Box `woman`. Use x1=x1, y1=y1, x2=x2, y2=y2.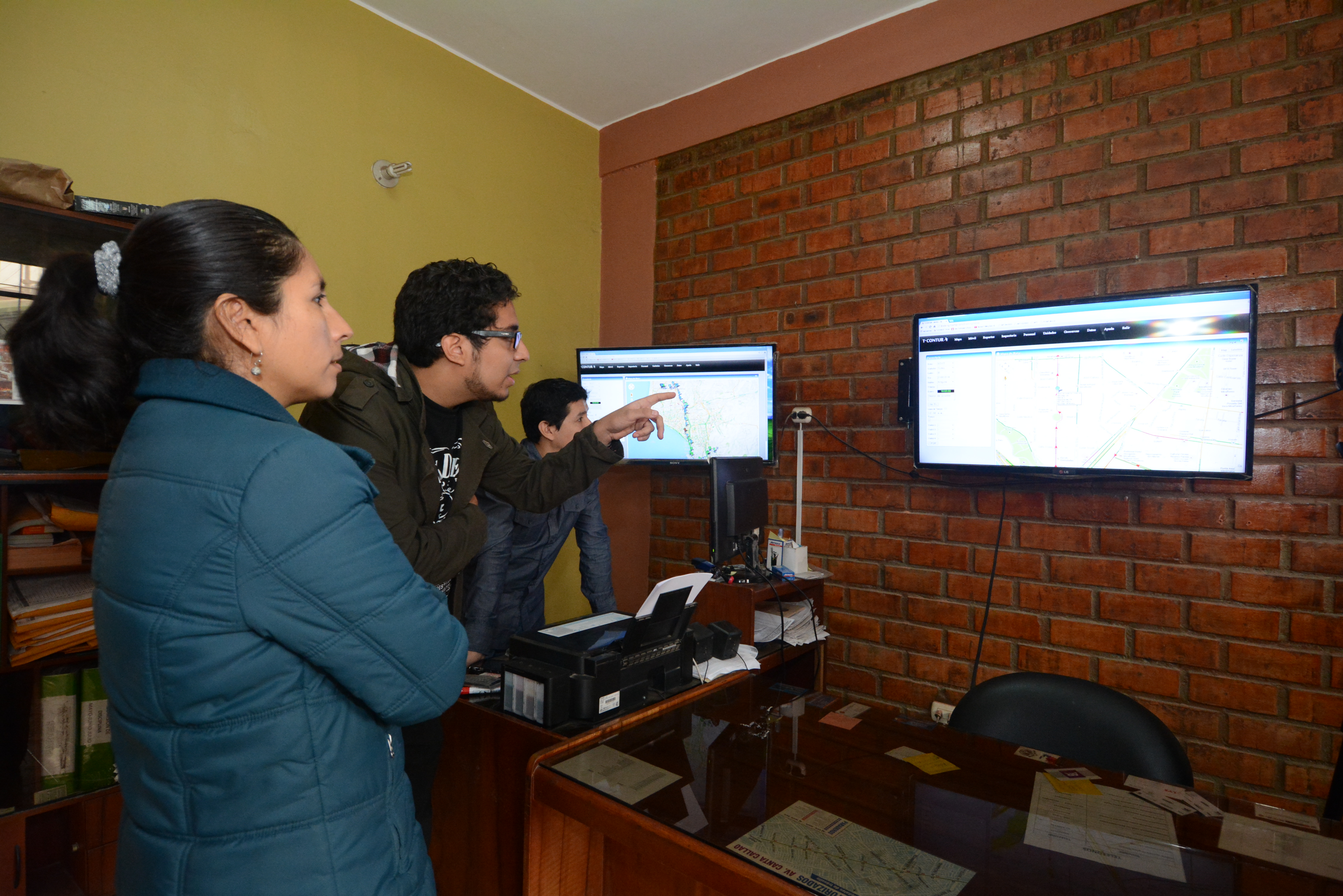
x1=15, y1=58, x2=136, y2=268.
